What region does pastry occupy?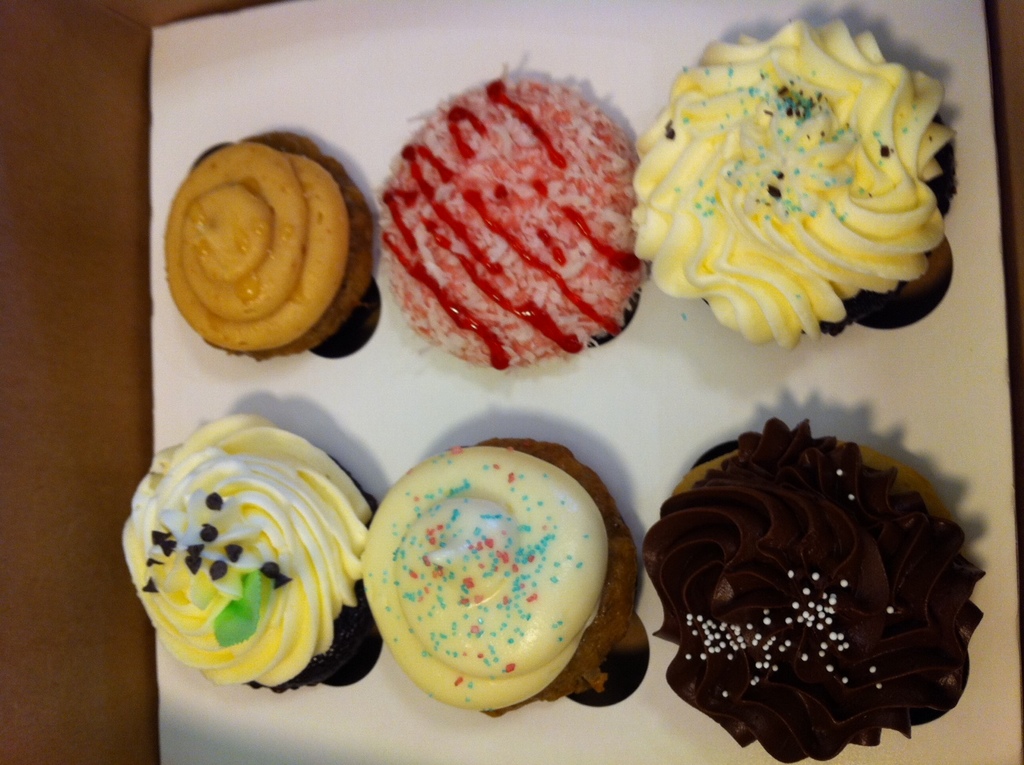
<bbox>120, 414, 376, 692</bbox>.
